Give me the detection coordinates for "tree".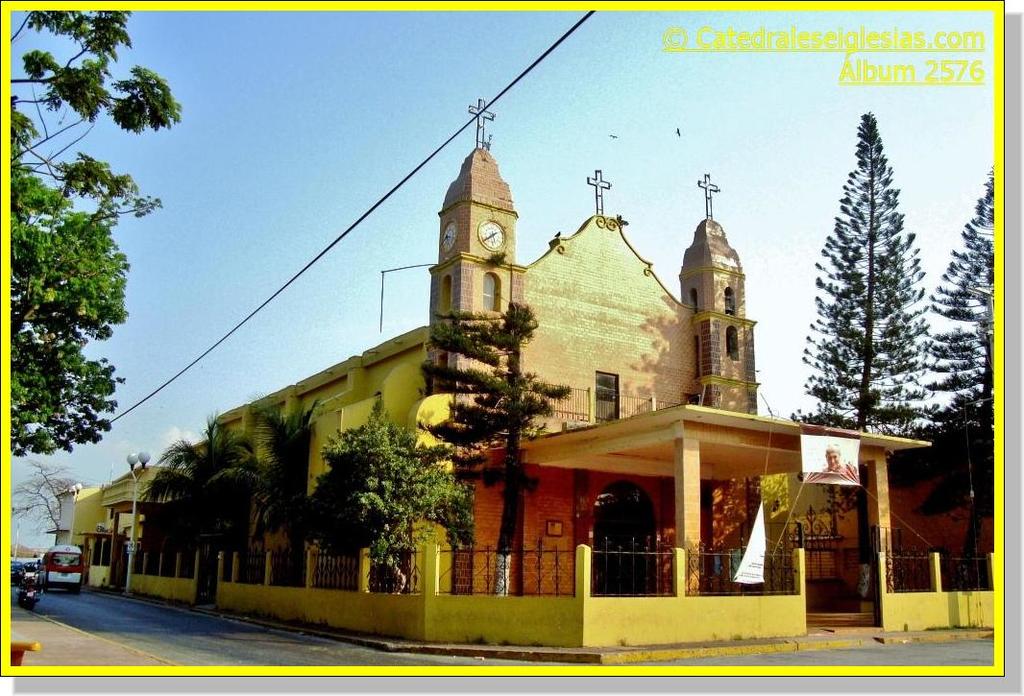
(left=133, top=420, right=274, bottom=602).
